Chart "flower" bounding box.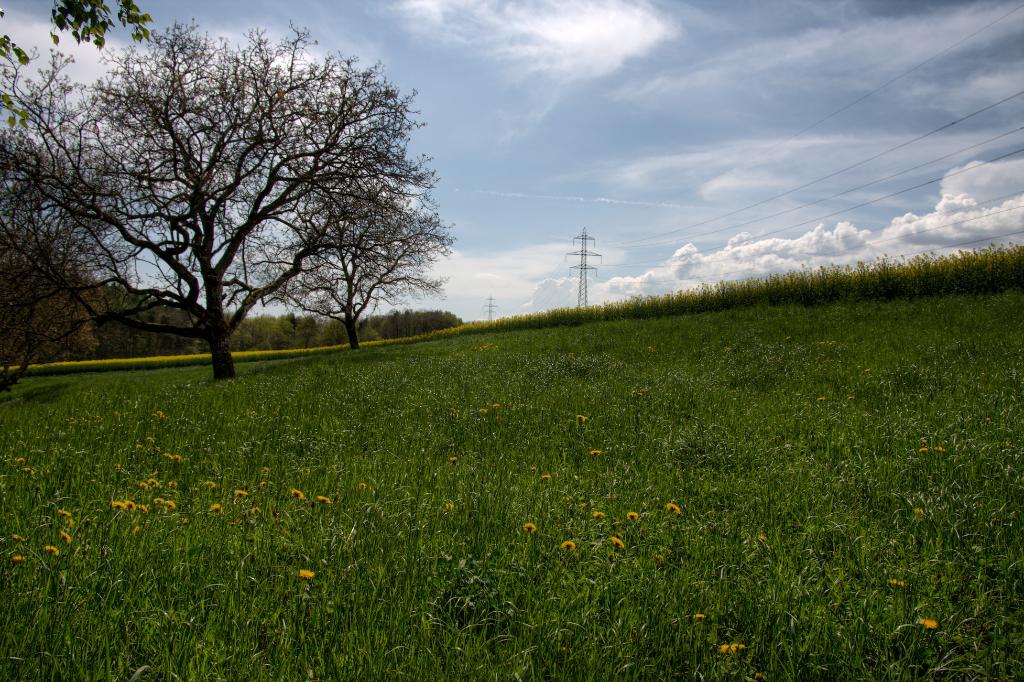
Charted: bbox=(578, 414, 588, 425).
